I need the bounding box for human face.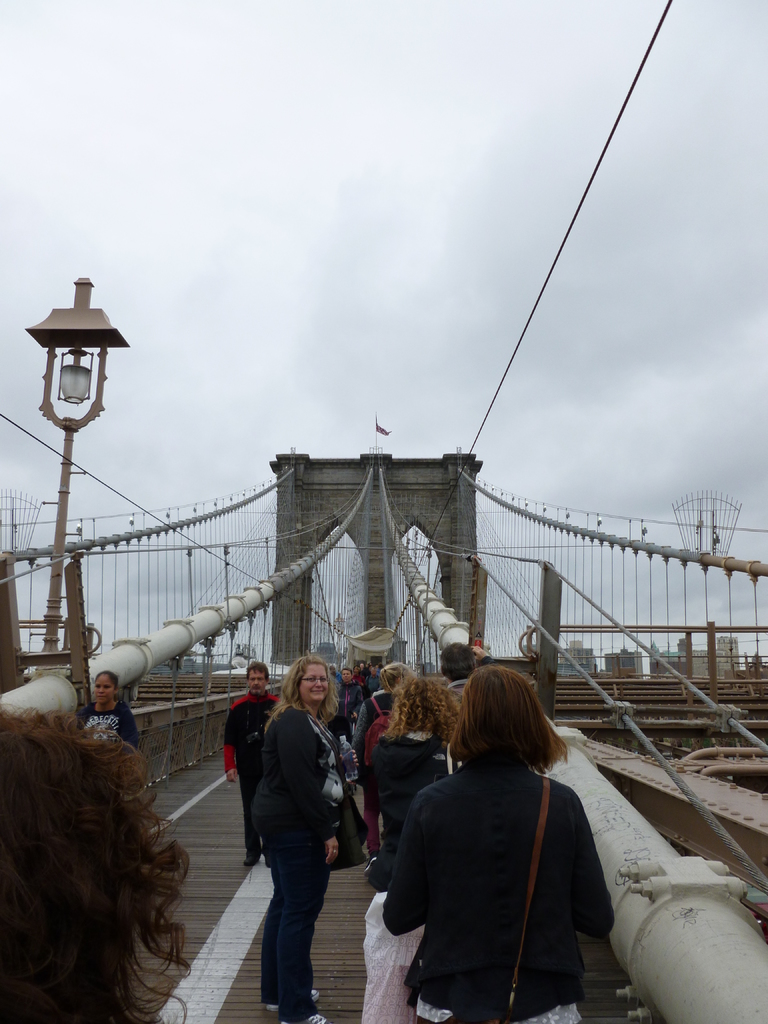
Here it is: bbox=(300, 663, 328, 703).
